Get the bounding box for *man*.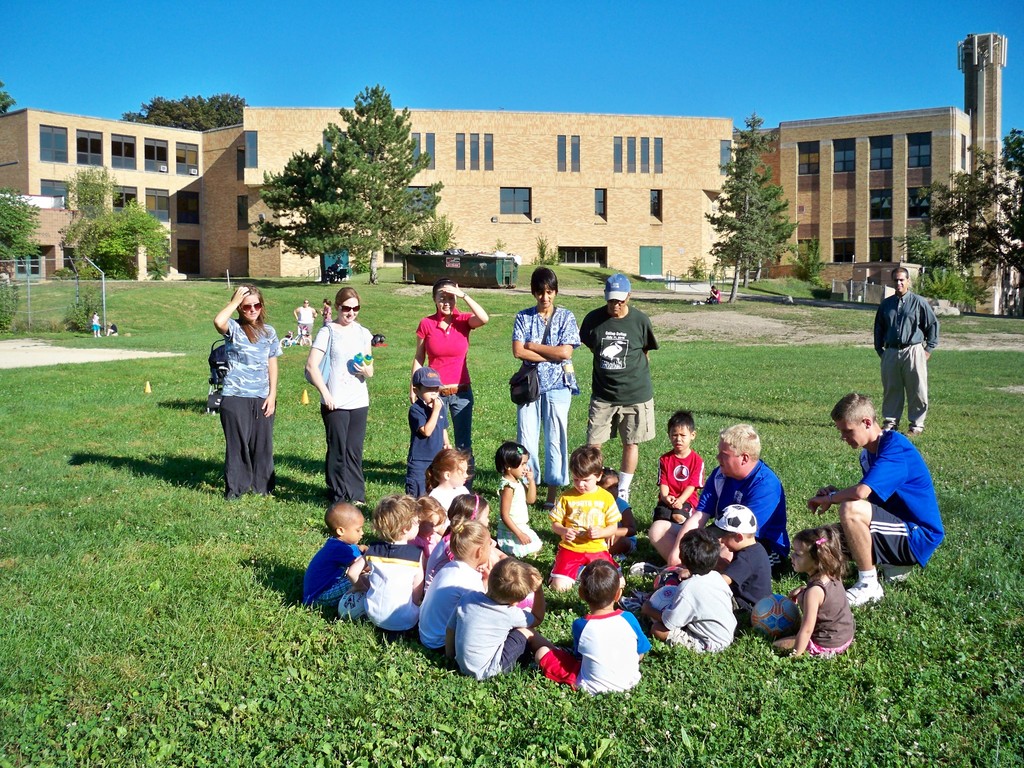
805,390,945,607.
